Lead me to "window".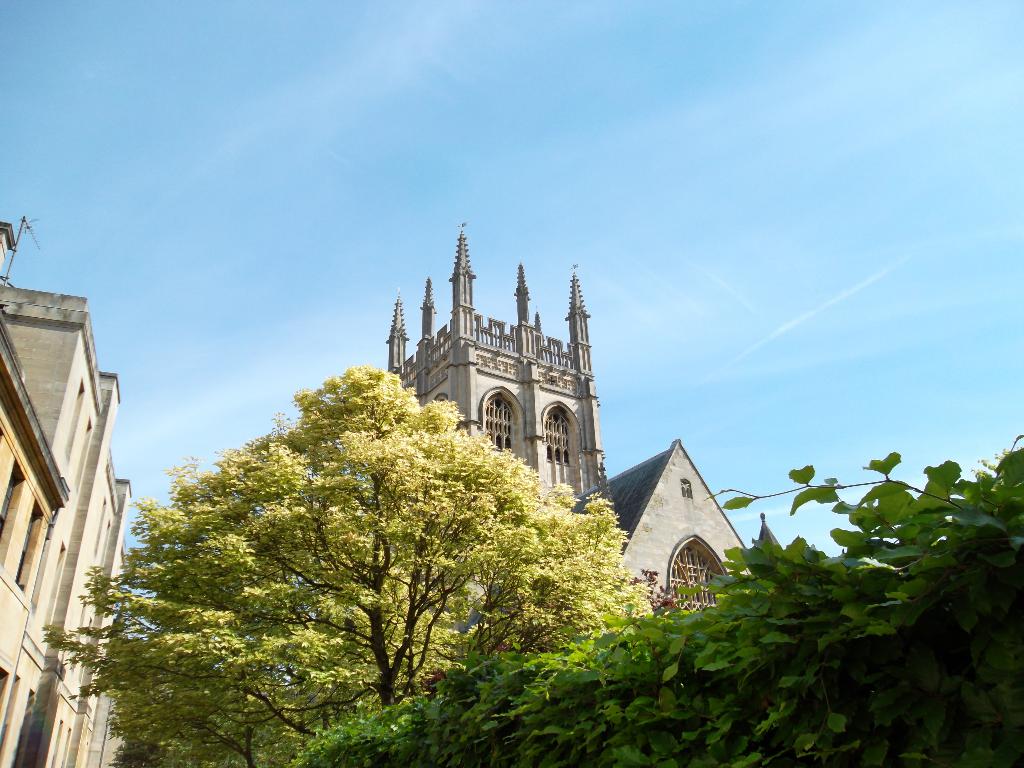
Lead to {"x1": 8, "y1": 503, "x2": 43, "y2": 593}.
